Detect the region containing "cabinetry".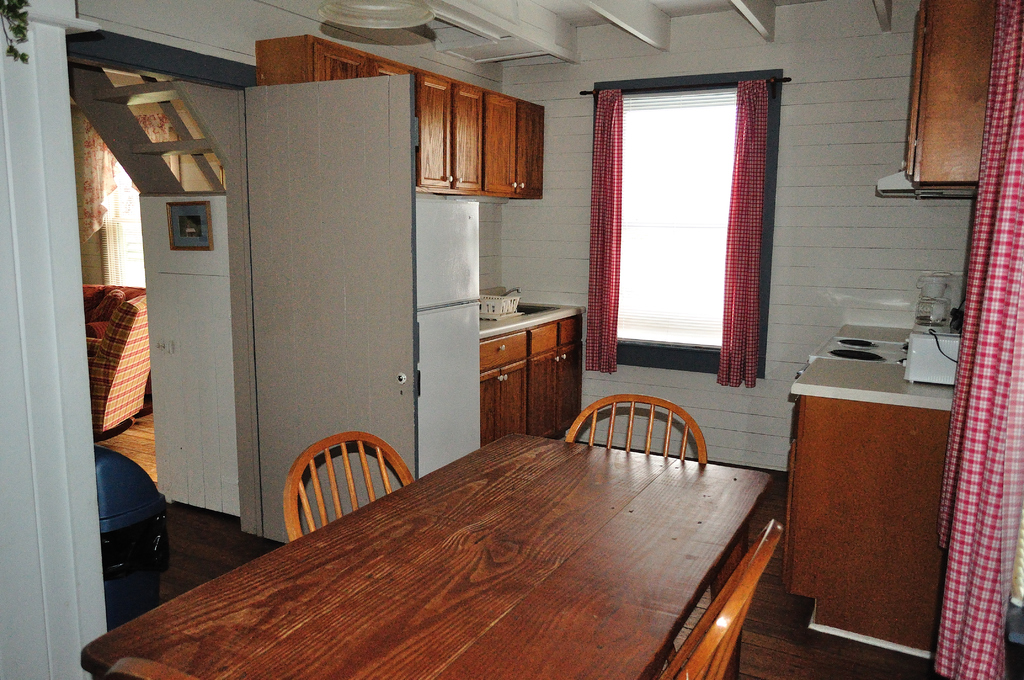
<bbox>253, 36, 545, 197</bbox>.
